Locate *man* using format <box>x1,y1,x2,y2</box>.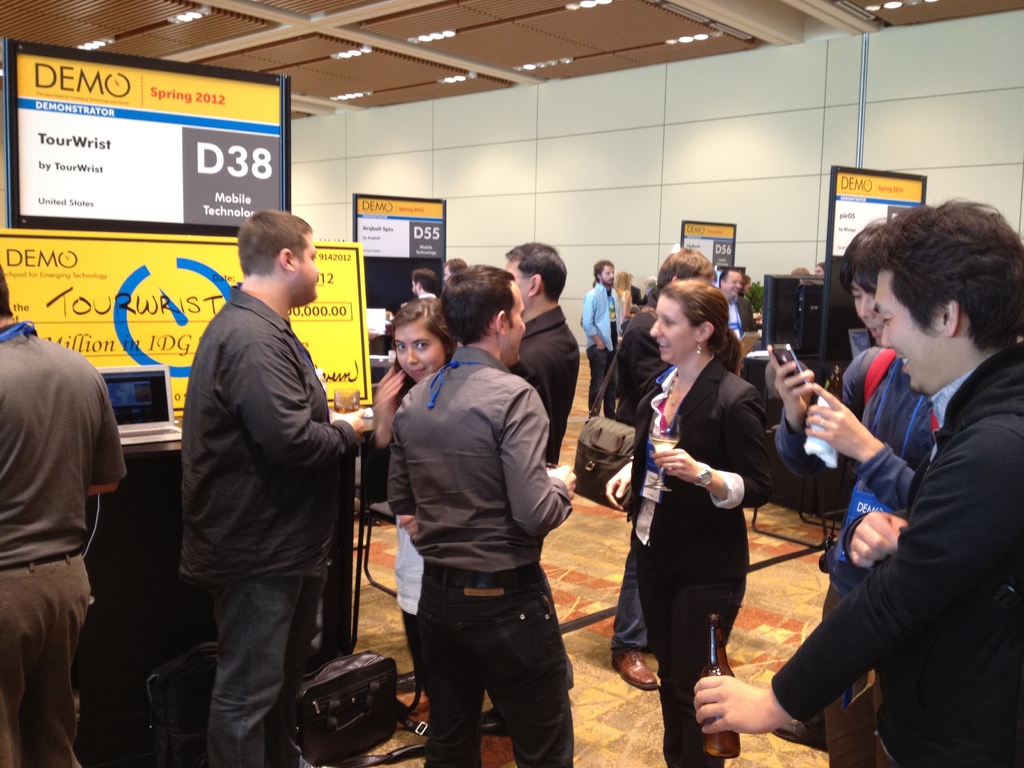
<box>610,249,724,689</box>.
